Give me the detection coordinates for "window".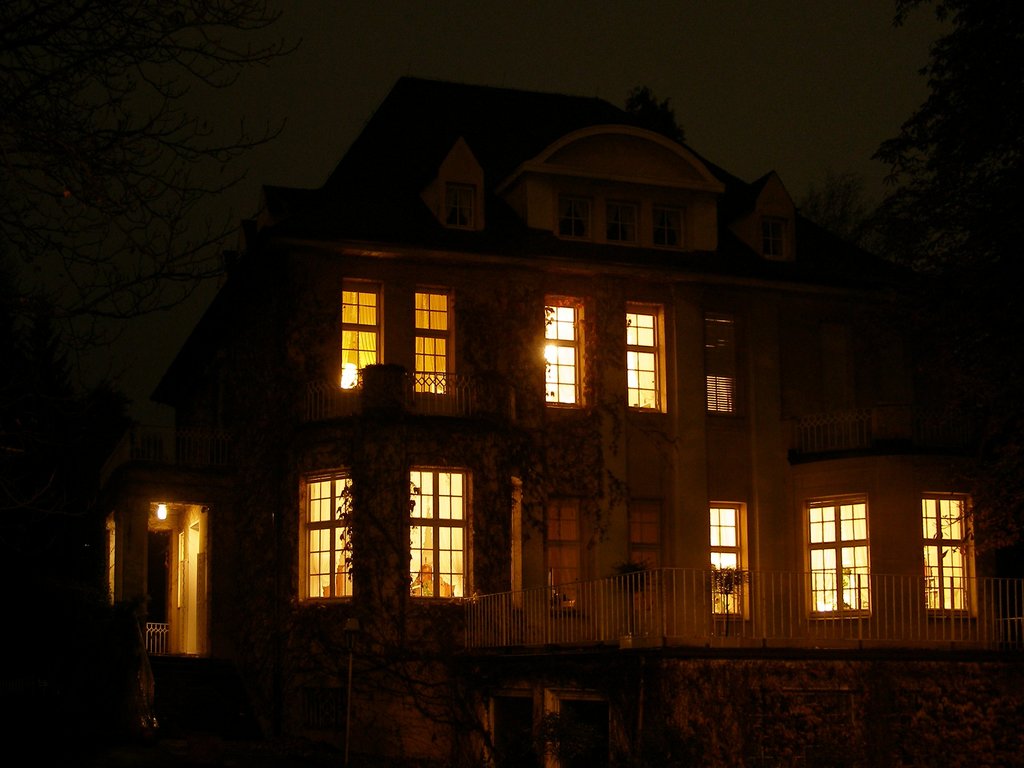
BBox(536, 492, 592, 620).
